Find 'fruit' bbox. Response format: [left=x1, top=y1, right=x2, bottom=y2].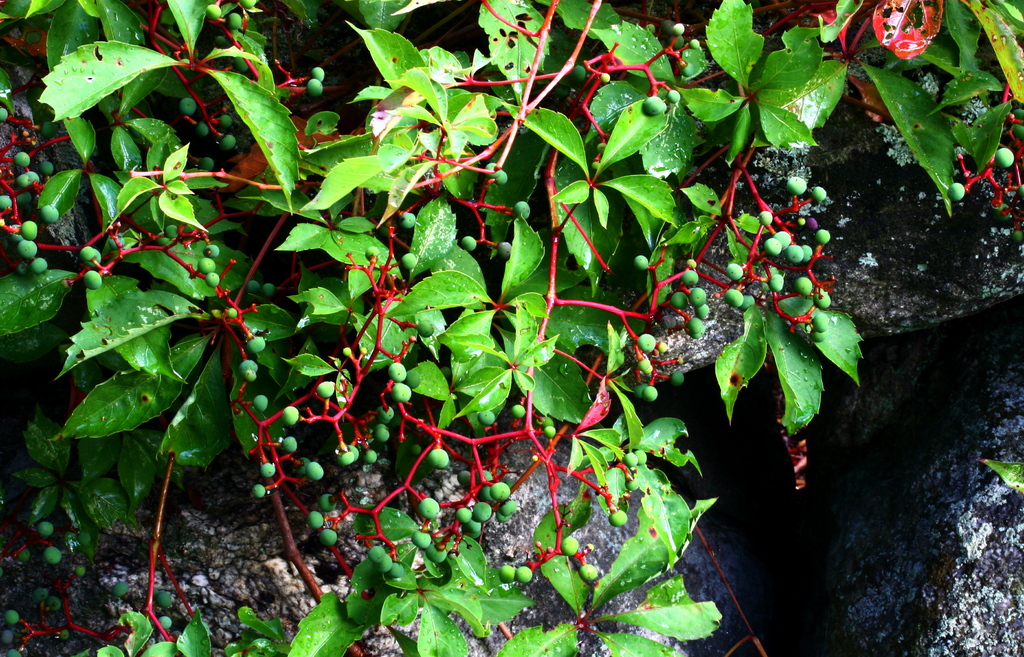
[left=392, top=382, right=413, bottom=405].
